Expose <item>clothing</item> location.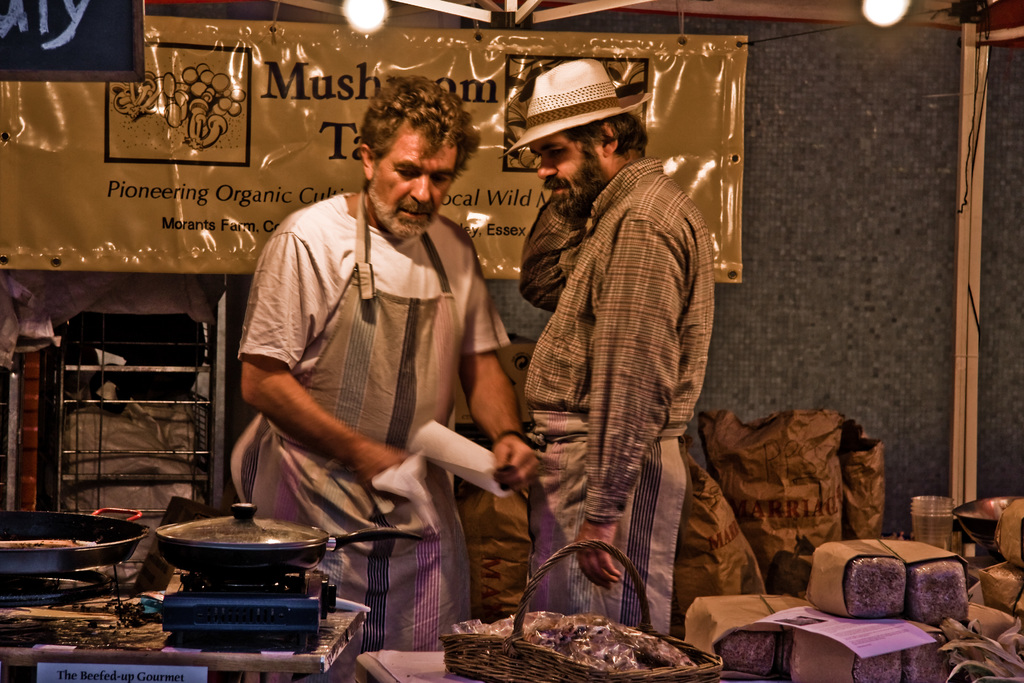
Exposed at detection(518, 94, 741, 607).
